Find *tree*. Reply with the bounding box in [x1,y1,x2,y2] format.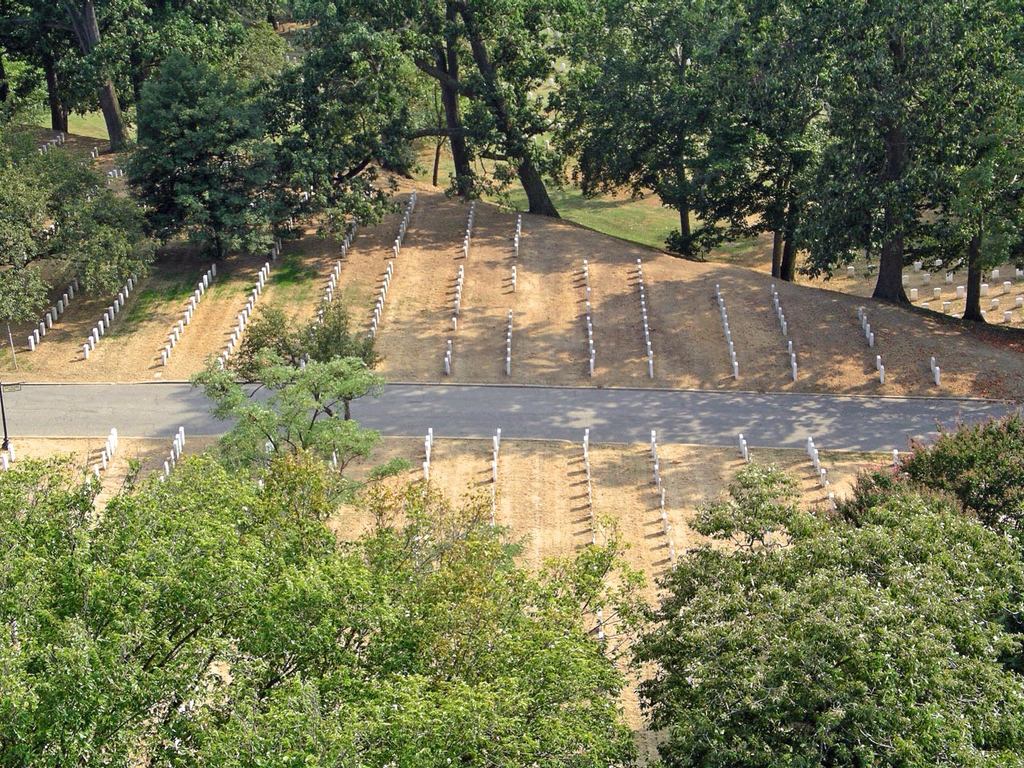
[0,351,643,767].
